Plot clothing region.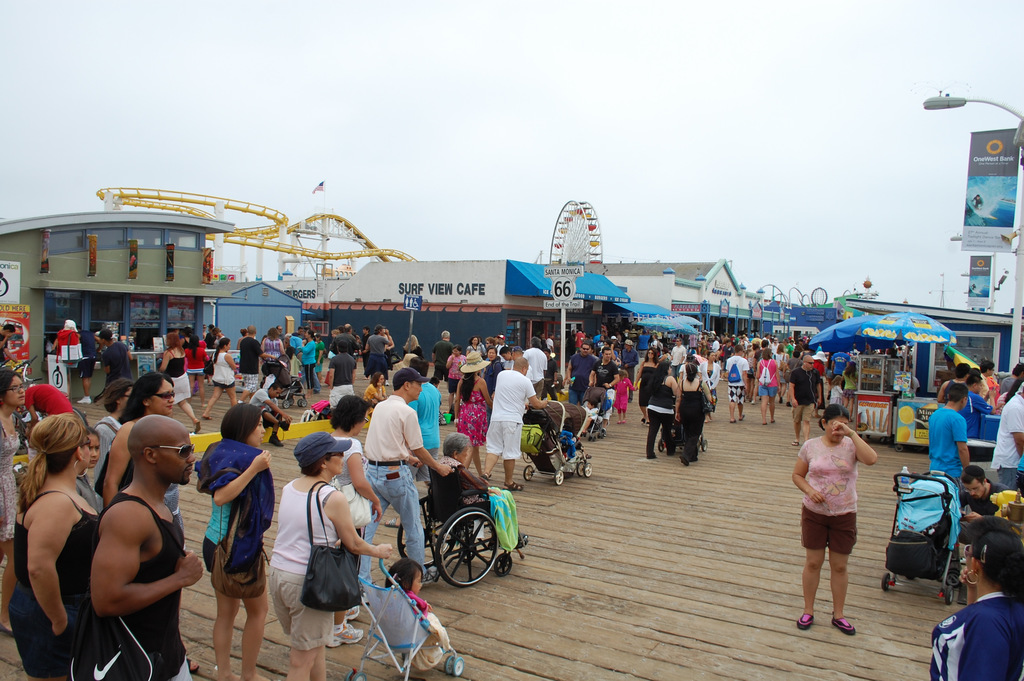
Plotted at l=107, t=491, r=186, b=680.
